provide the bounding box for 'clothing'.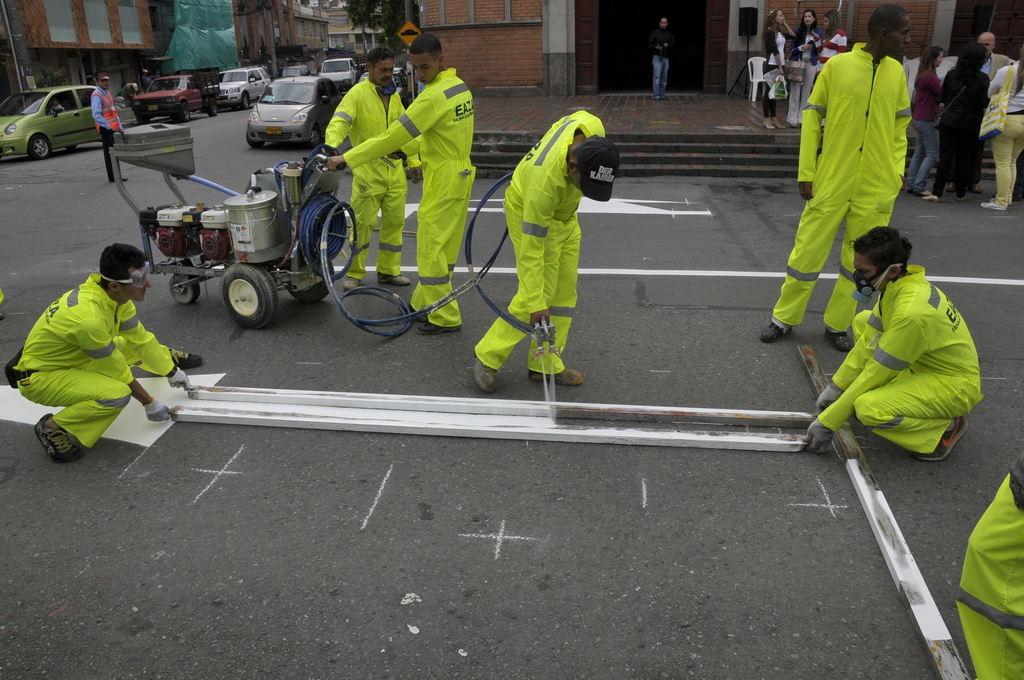
rect(52, 106, 61, 108).
